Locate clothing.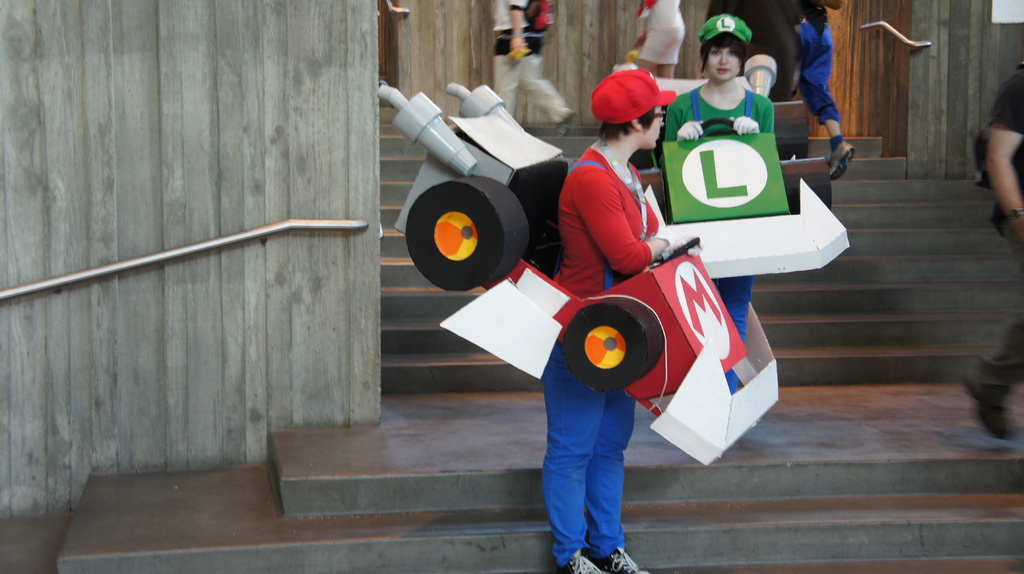
Bounding box: (691,0,788,111).
